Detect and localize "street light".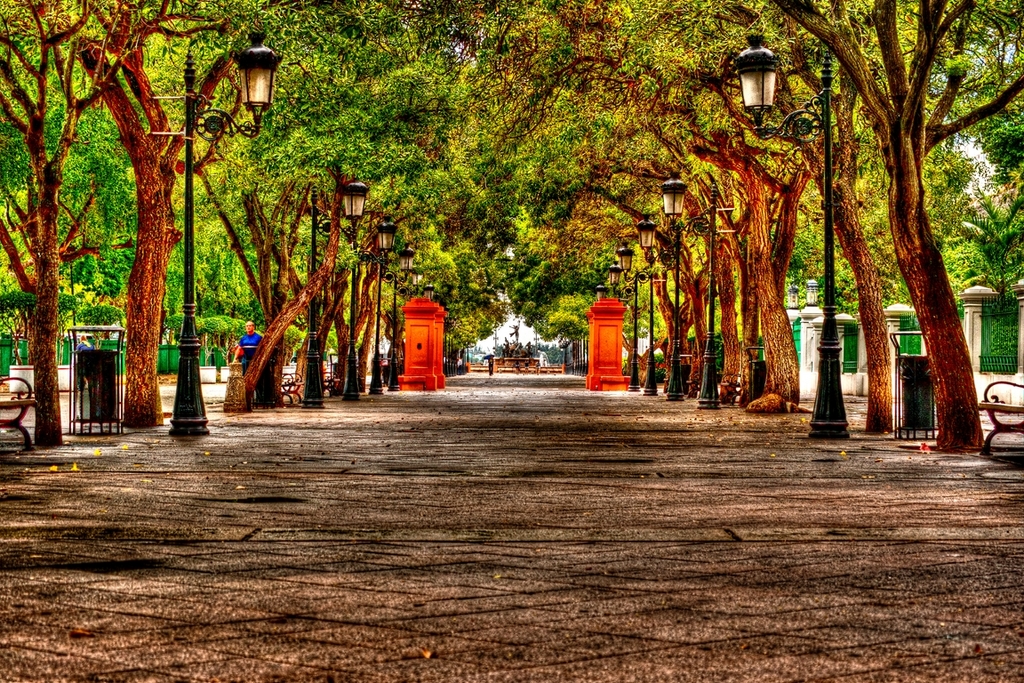
Localized at {"left": 636, "top": 212, "right": 669, "bottom": 396}.
